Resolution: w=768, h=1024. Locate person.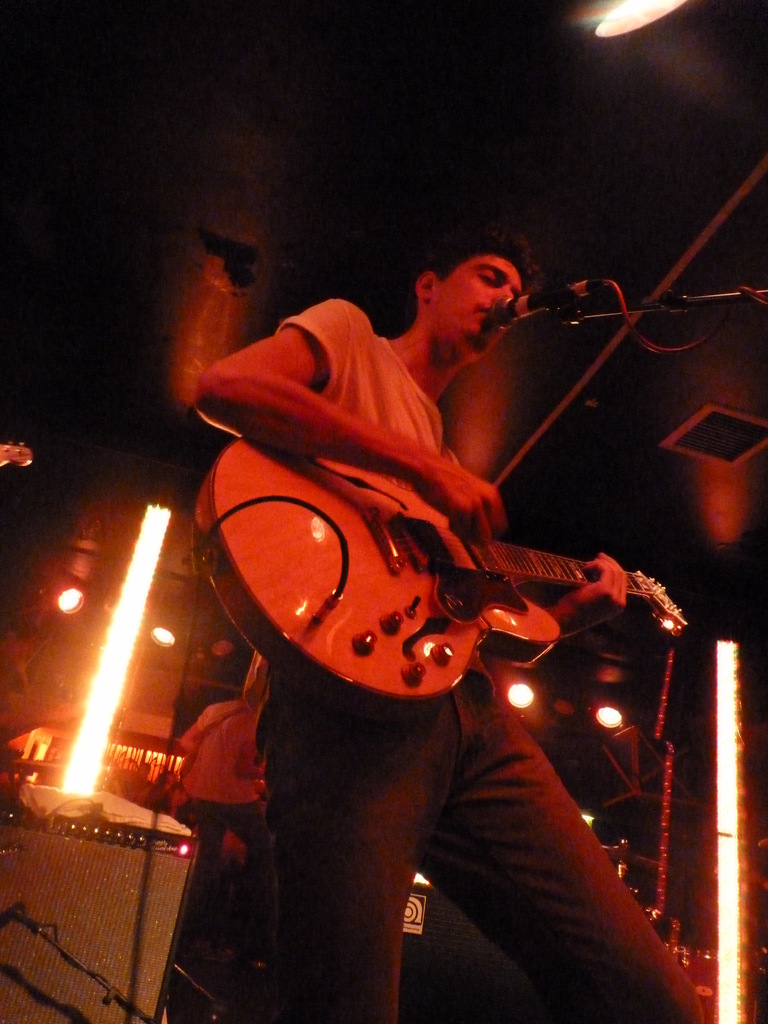
{"left": 178, "top": 692, "right": 269, "bottom": 979}.
